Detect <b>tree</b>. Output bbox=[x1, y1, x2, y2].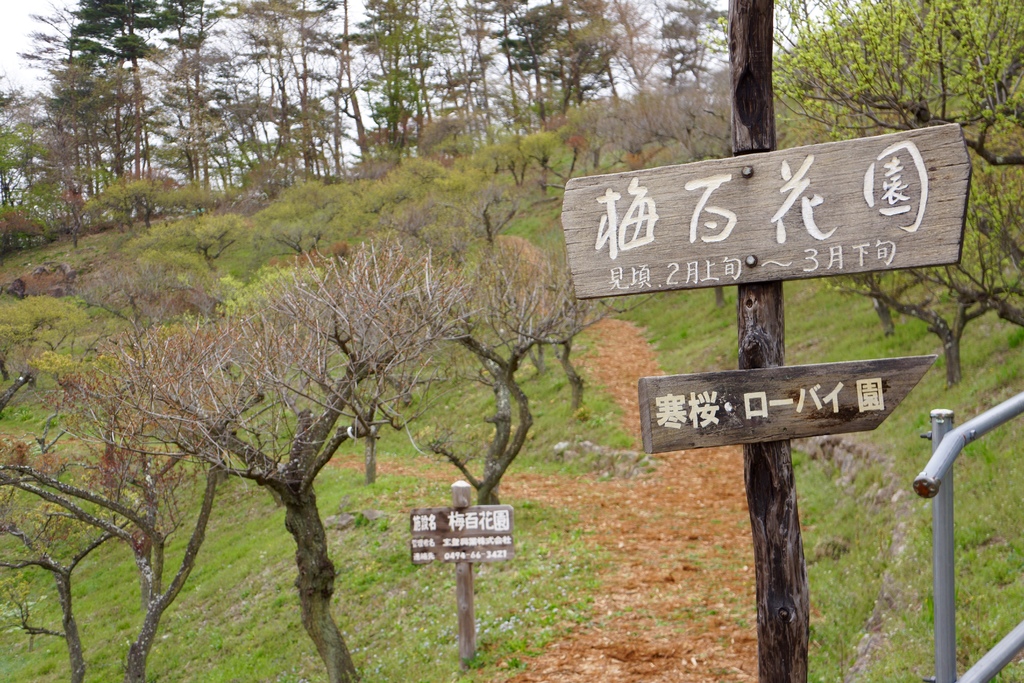
bbox=[0, 425, 148, 682].
